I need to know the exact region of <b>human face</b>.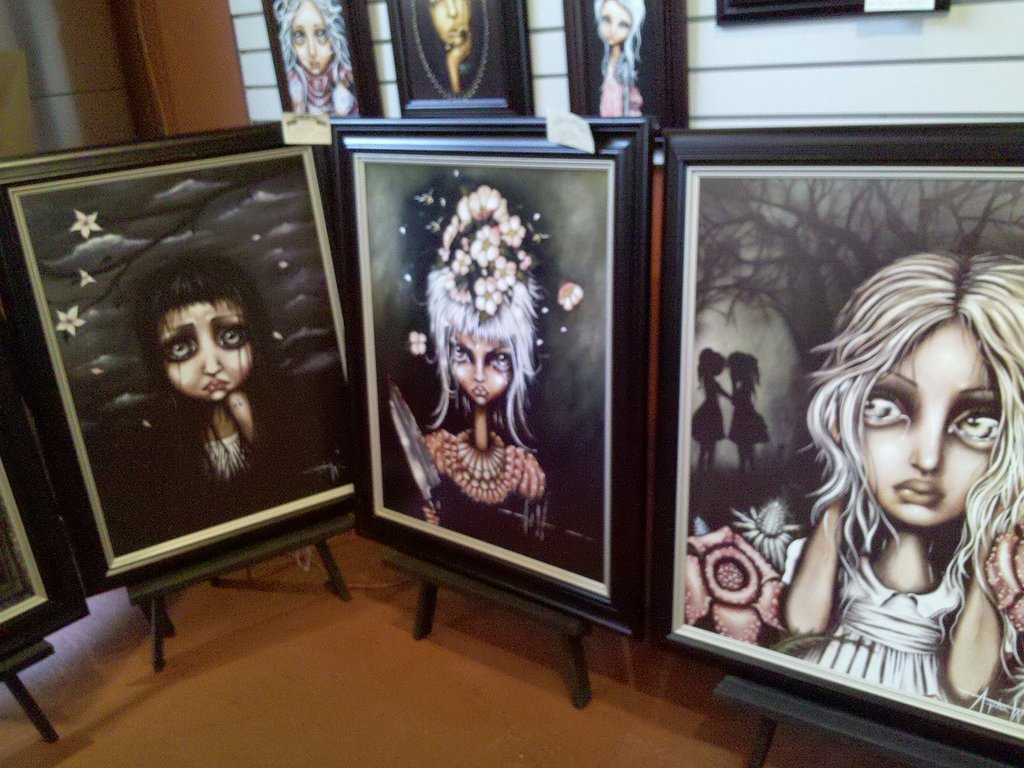
Region: Rect(595, 0, 631, 46).
